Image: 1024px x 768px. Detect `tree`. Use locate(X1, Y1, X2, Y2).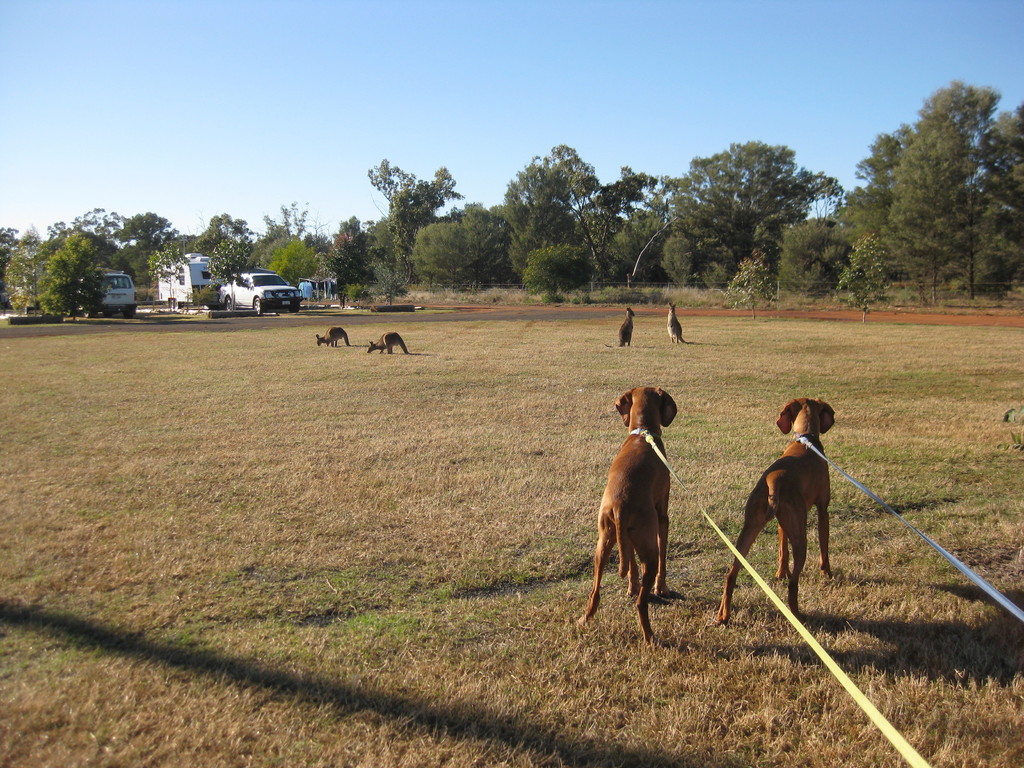
locate(838, 128, 908, 248).
